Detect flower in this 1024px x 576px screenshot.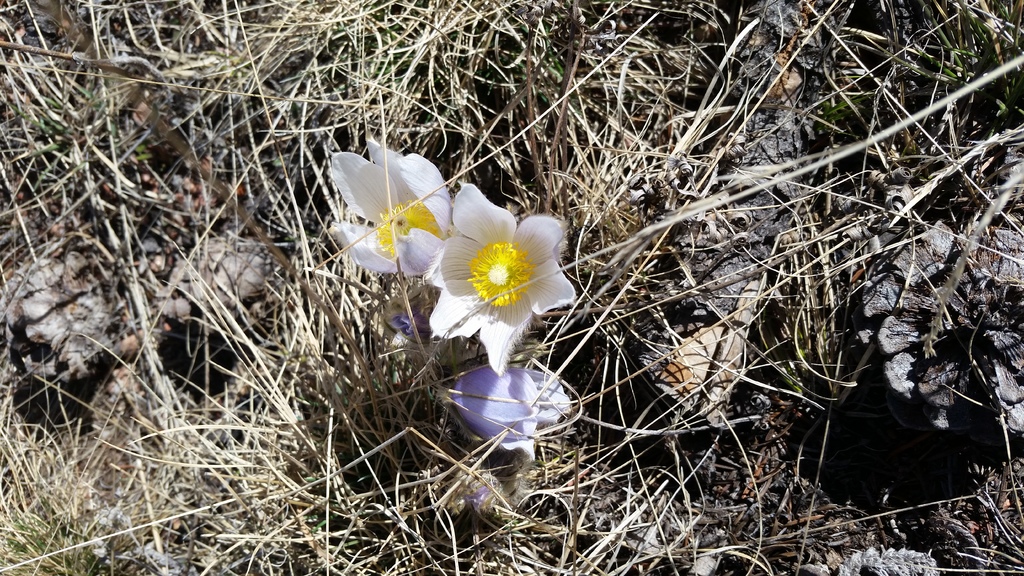
Detection: [444,358,591,465].
